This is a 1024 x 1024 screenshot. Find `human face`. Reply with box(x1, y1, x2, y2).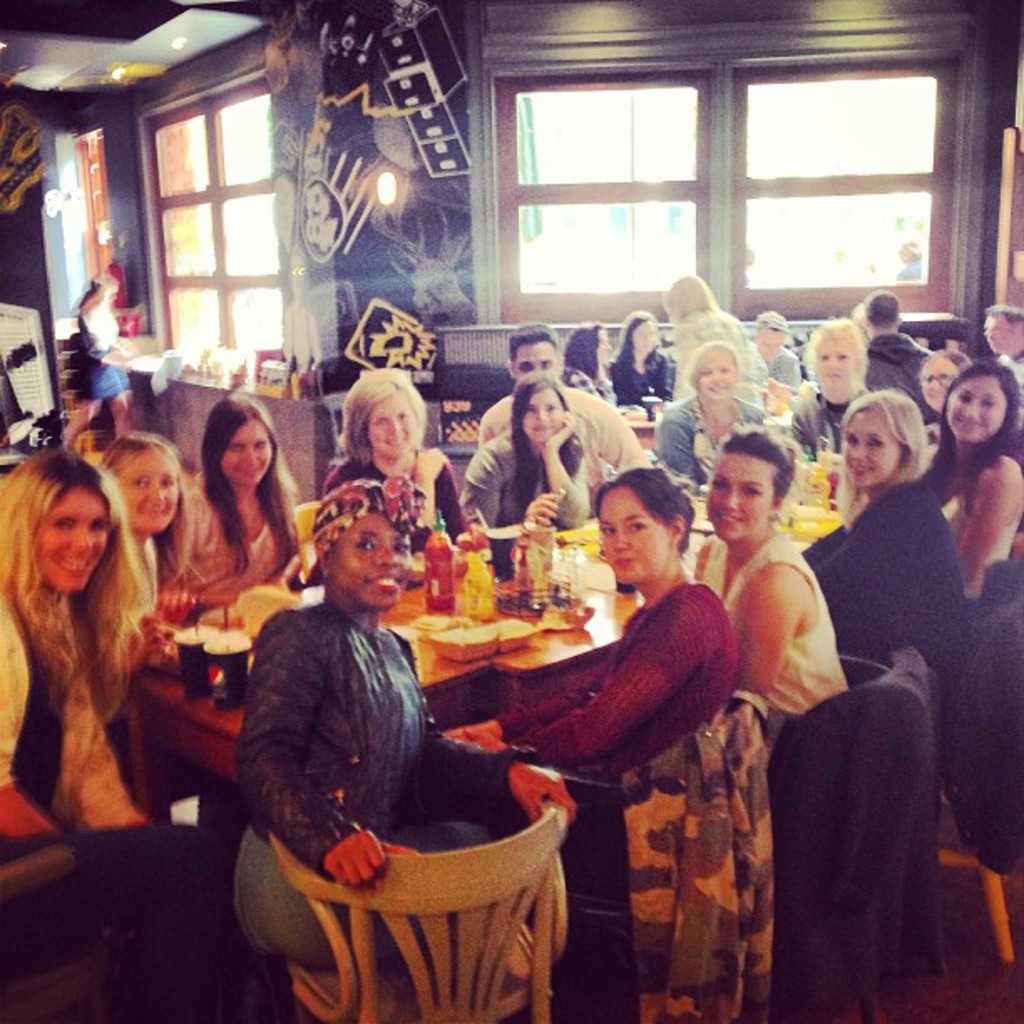
box(597, 484, 668, 582).
